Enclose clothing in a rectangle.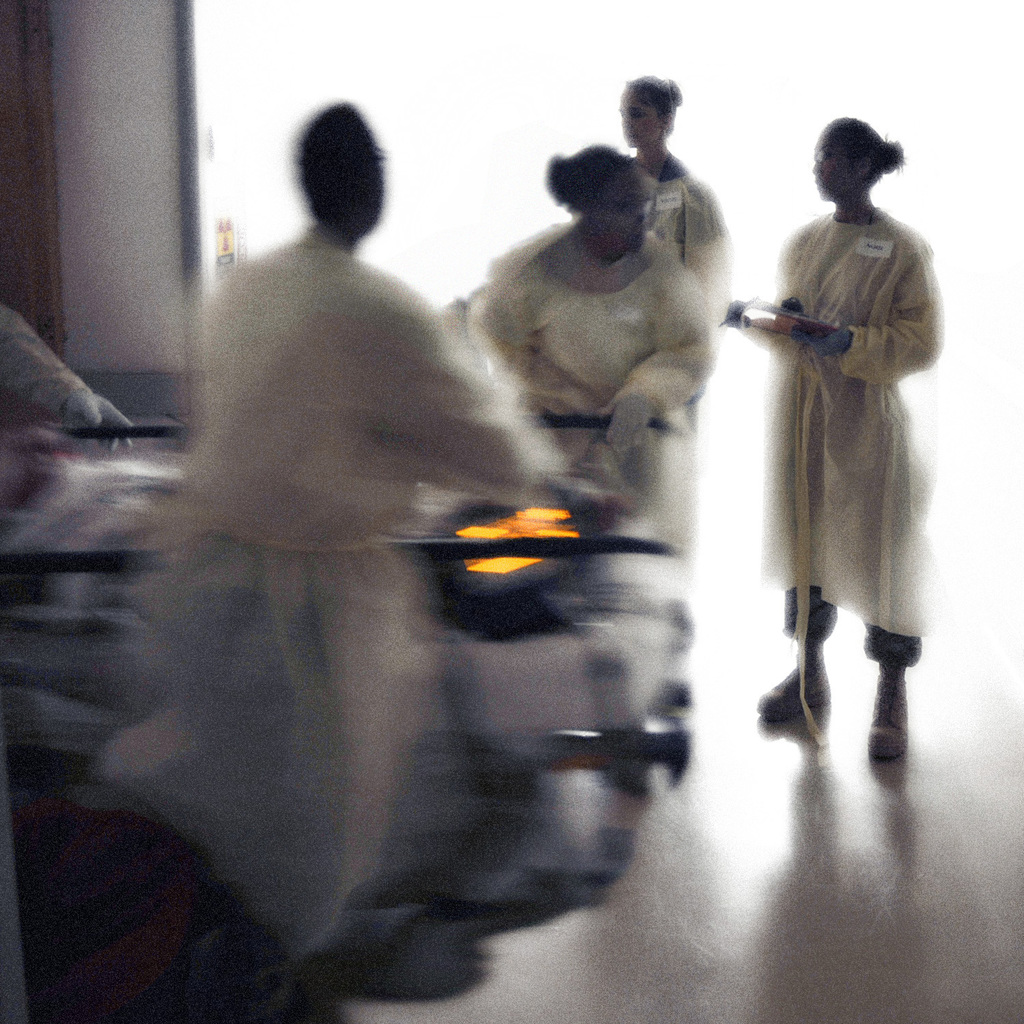
[3, 301, 87, 416].
